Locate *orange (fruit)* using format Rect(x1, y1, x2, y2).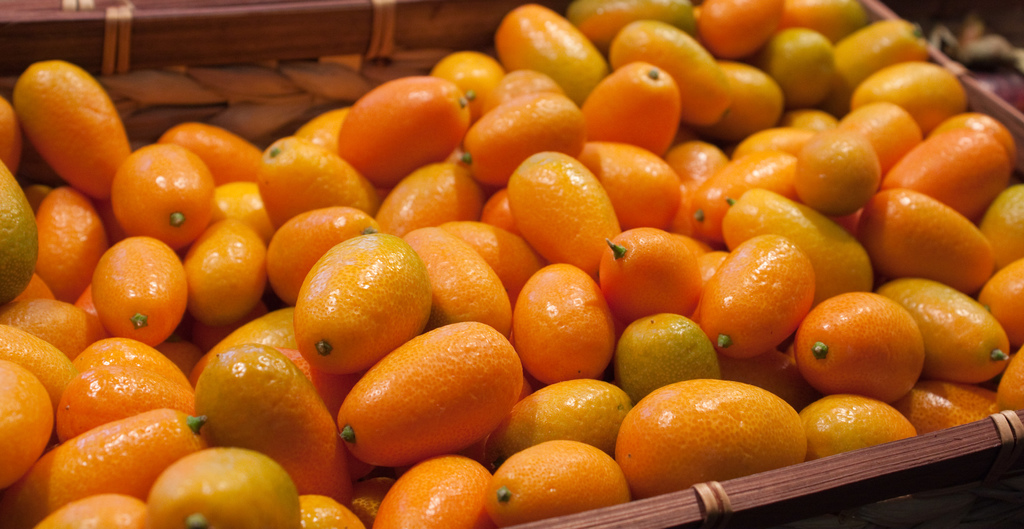
Rect(10, 301, 86, 345).
